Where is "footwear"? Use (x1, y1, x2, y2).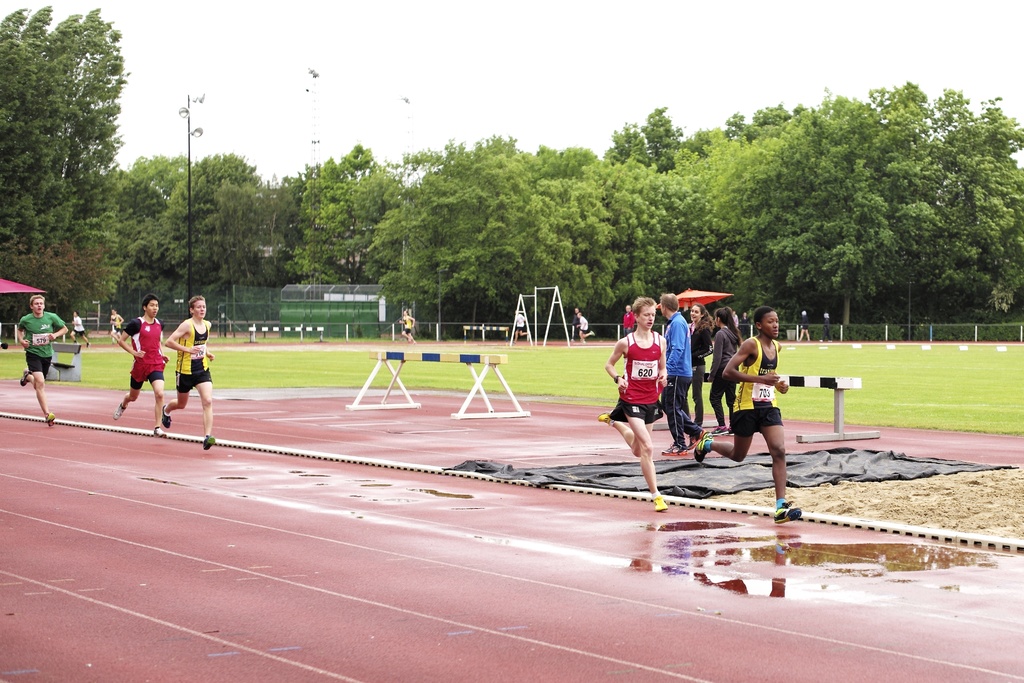
(766, 496, 804, 526).
